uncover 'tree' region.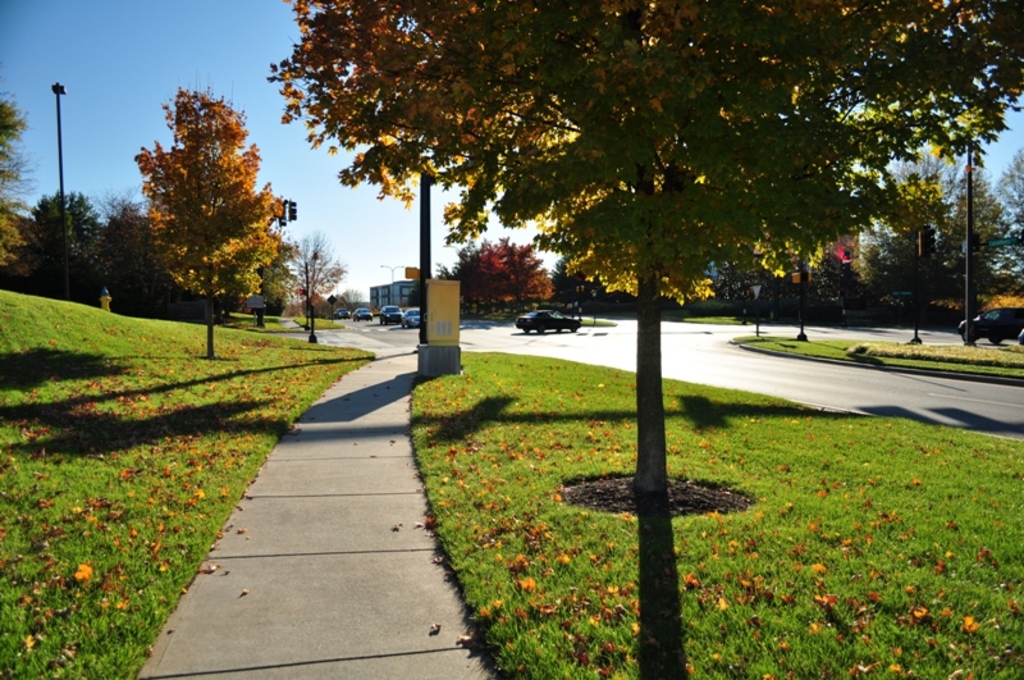
Uncovered: x1=260 y1=0 x2=1023 y2=510.
